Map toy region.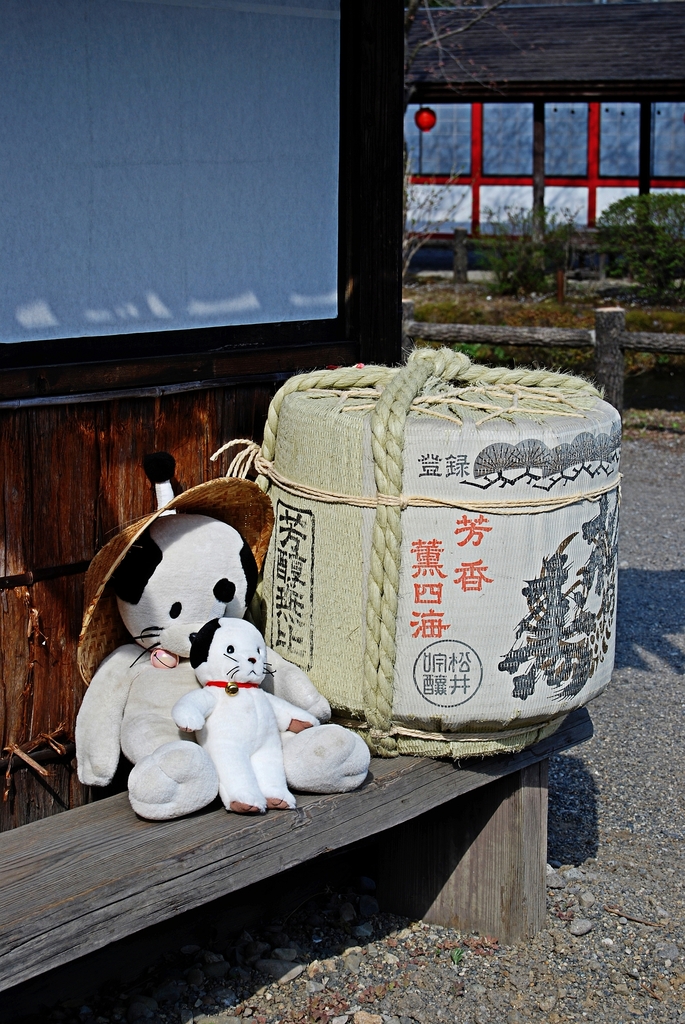
Mapped to 173 616 320 808.
